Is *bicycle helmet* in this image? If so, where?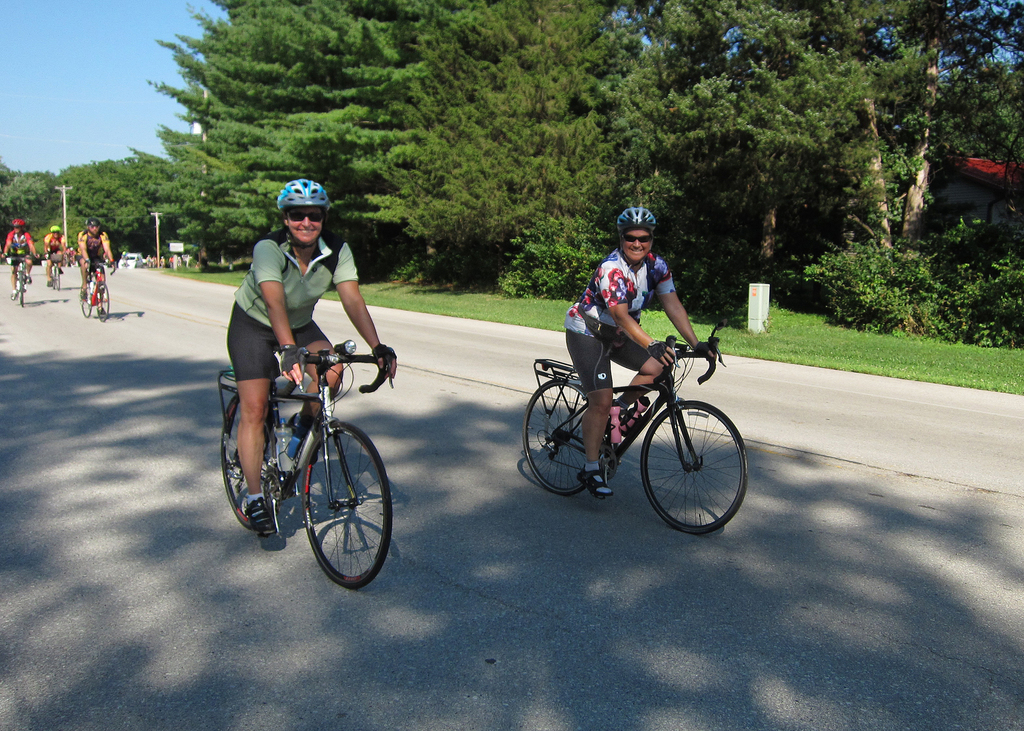
Yes, at [614, 206, 651, 238].
